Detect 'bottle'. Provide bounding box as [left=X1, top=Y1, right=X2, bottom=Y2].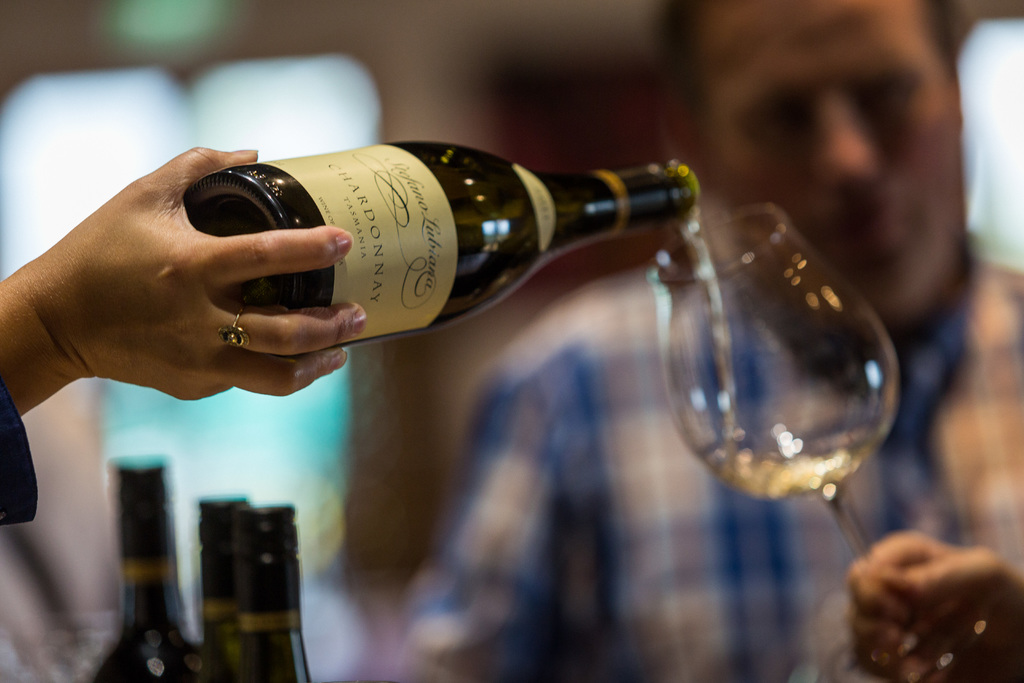
[left=180, top=140, right=700, bottom=352].
